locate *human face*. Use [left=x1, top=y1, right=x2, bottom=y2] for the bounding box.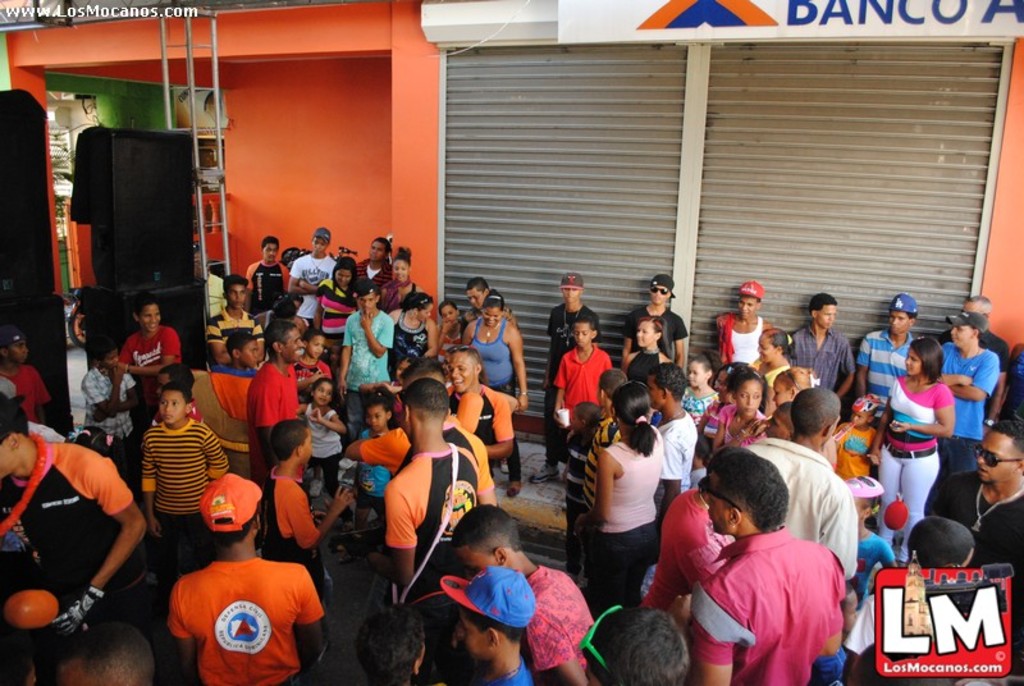
[left=0, top=443, right=19, bottom=477].
